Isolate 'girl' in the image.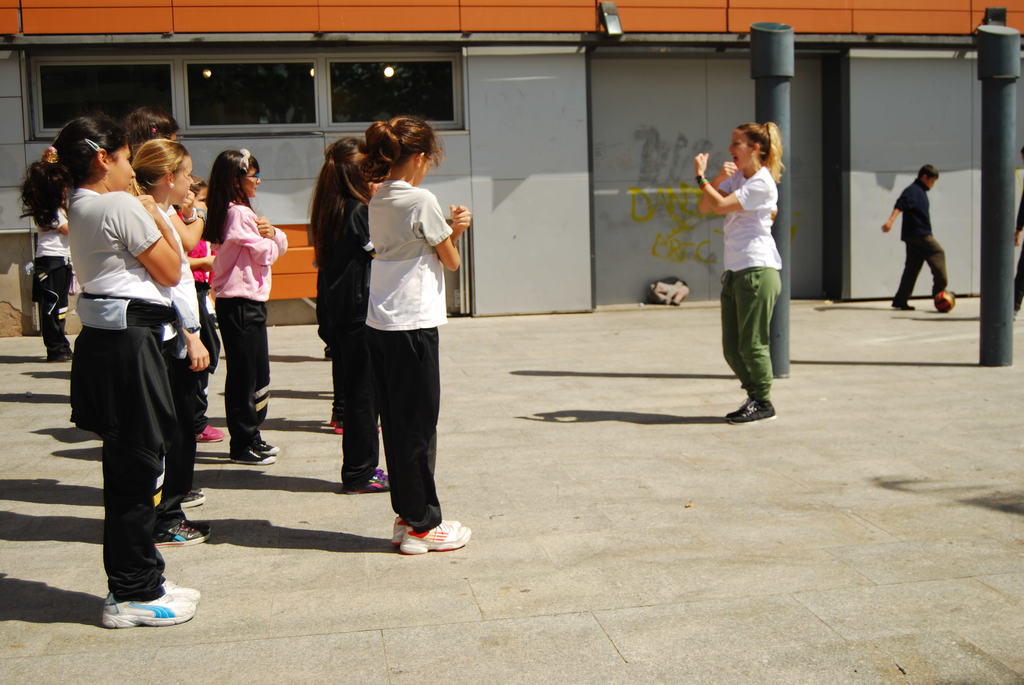
Isolated region: 15, 111, 200, 631.
